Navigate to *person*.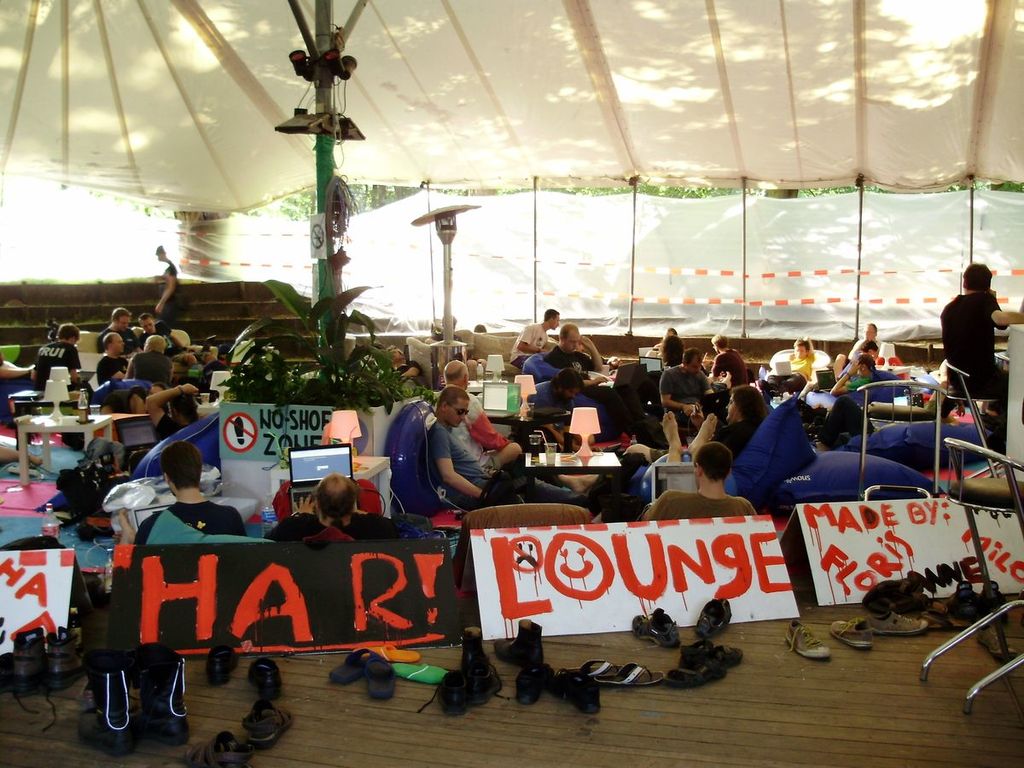
Navigation target: 941:252:1011:410.
